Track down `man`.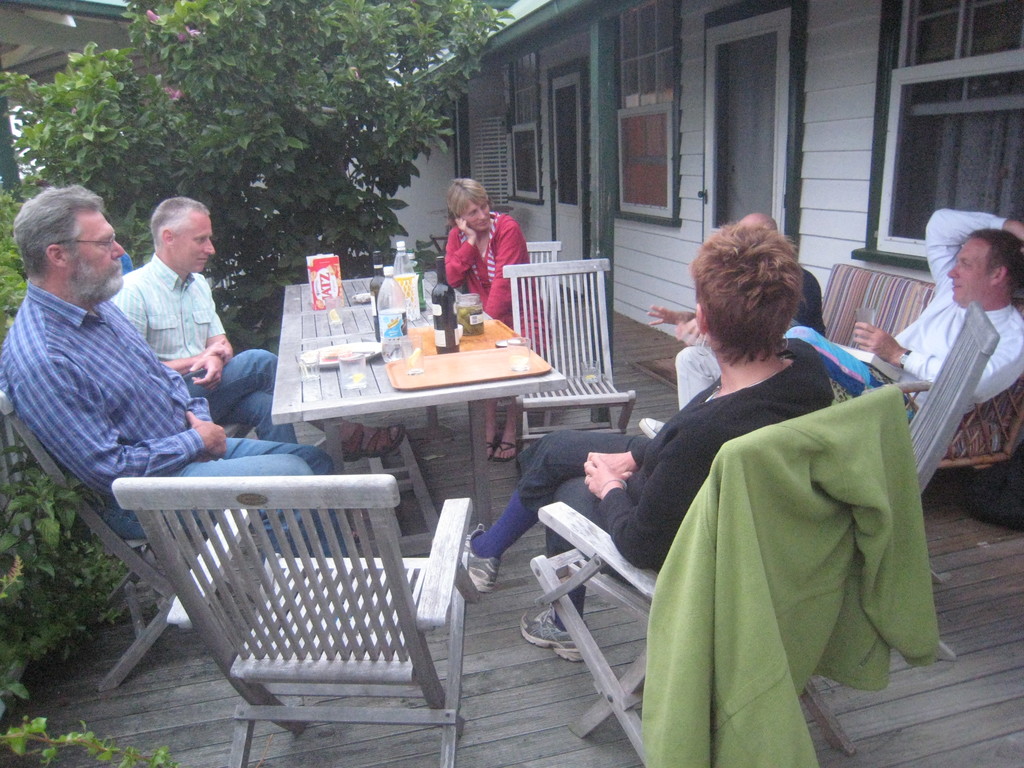
Tracked to 644/213/826/406.
